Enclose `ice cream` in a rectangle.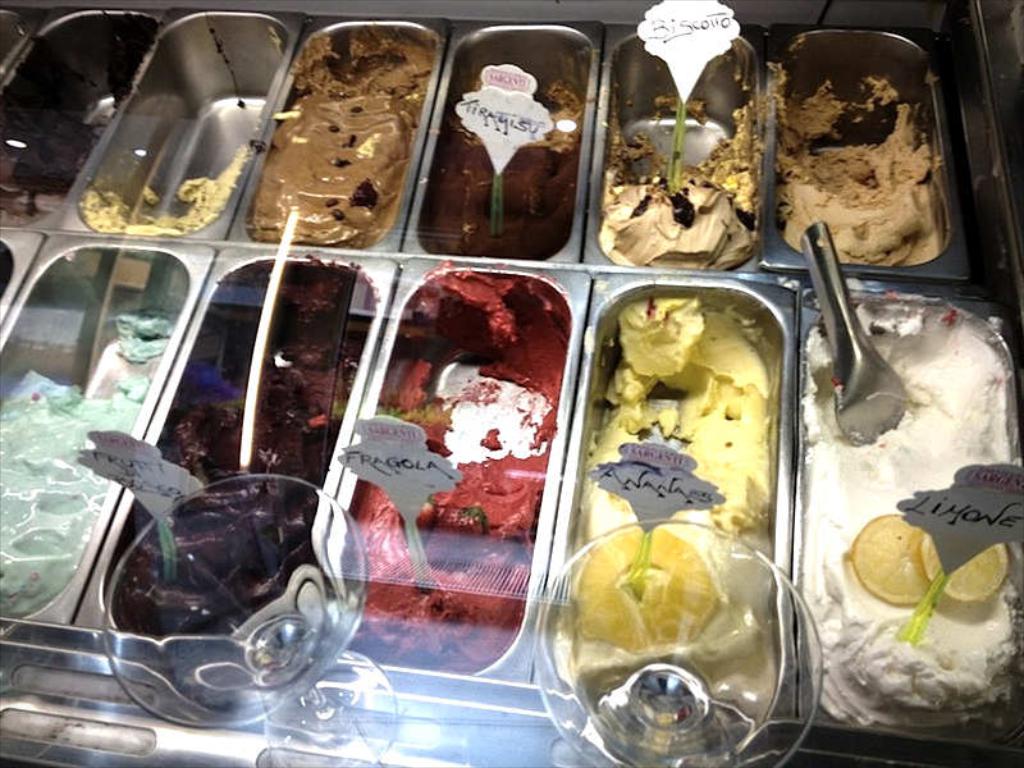
(x1=0, y1=6, x2=157, y2=232).
